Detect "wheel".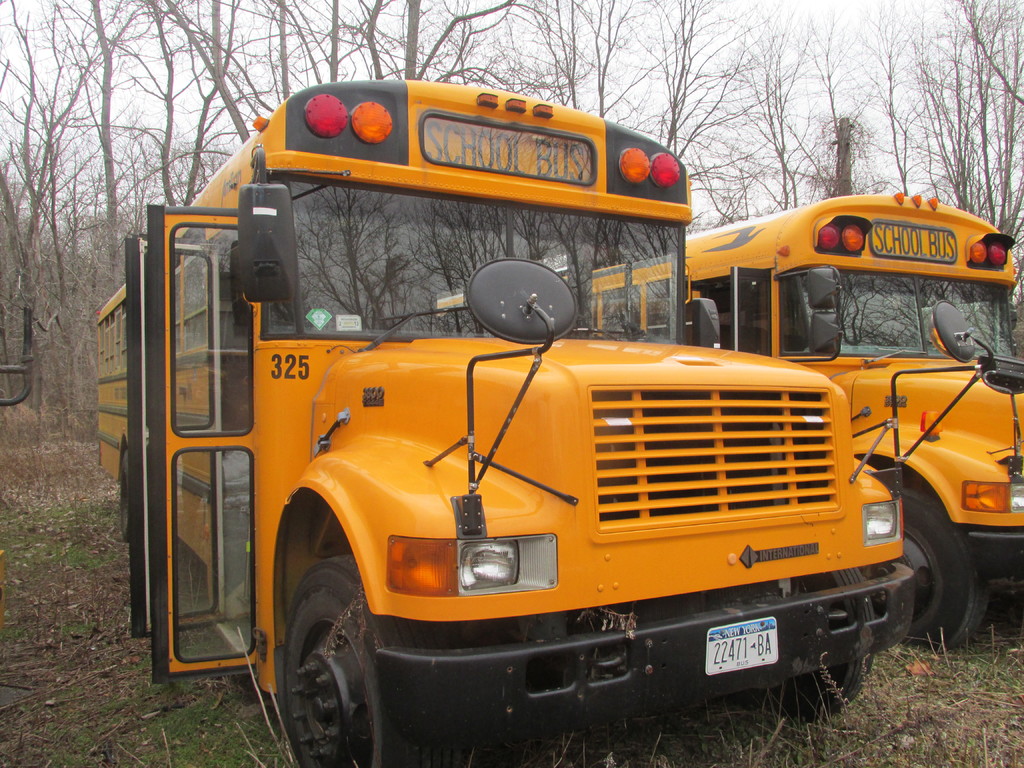
Detected at x1=744, y1=569, x2=878, y2=721.
